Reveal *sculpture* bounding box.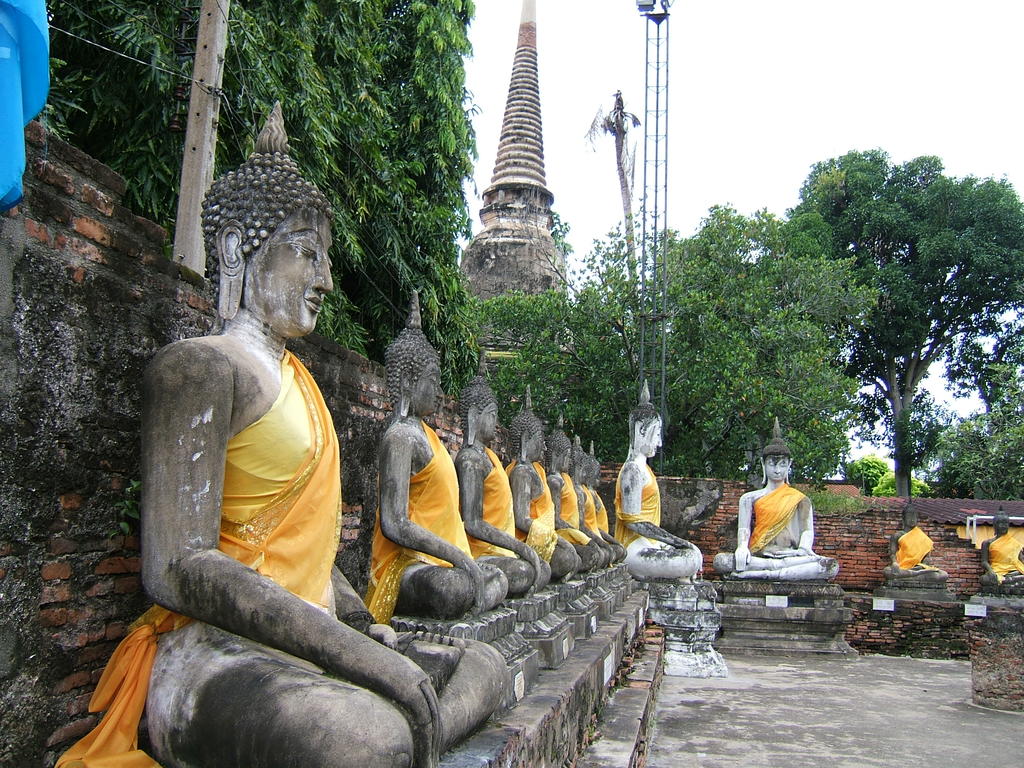
Revealed: bbox=[504, 392, 586, 582].
